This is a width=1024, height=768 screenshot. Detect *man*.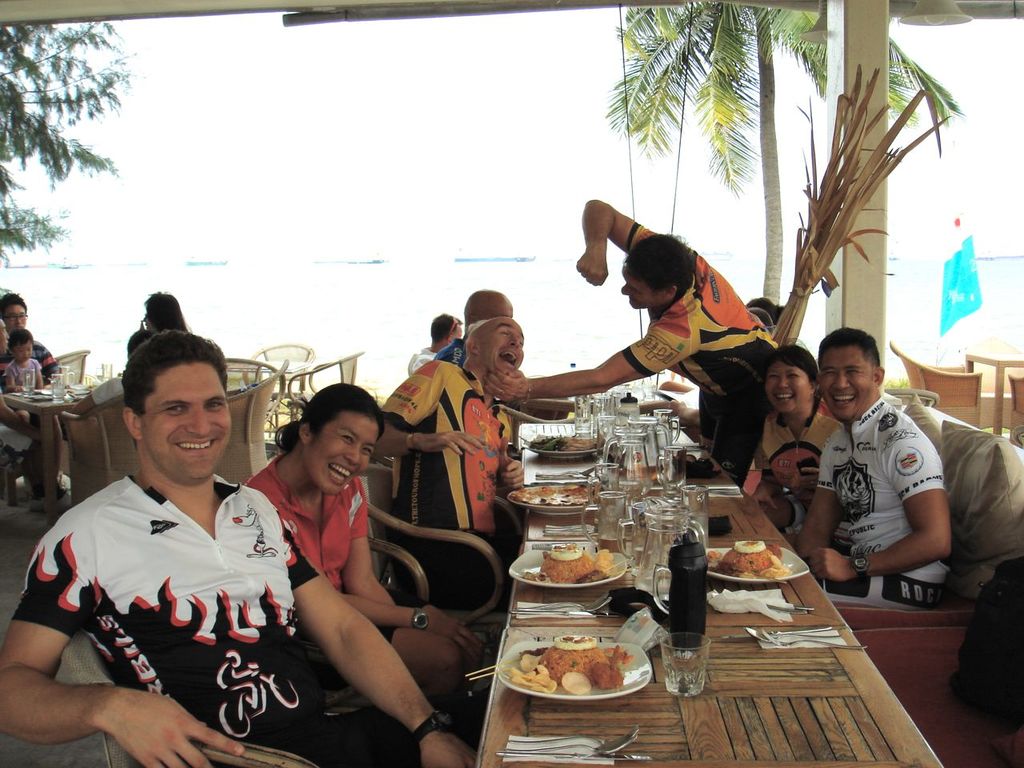
[x1=795, y1=334, x2=978, y2=625].
